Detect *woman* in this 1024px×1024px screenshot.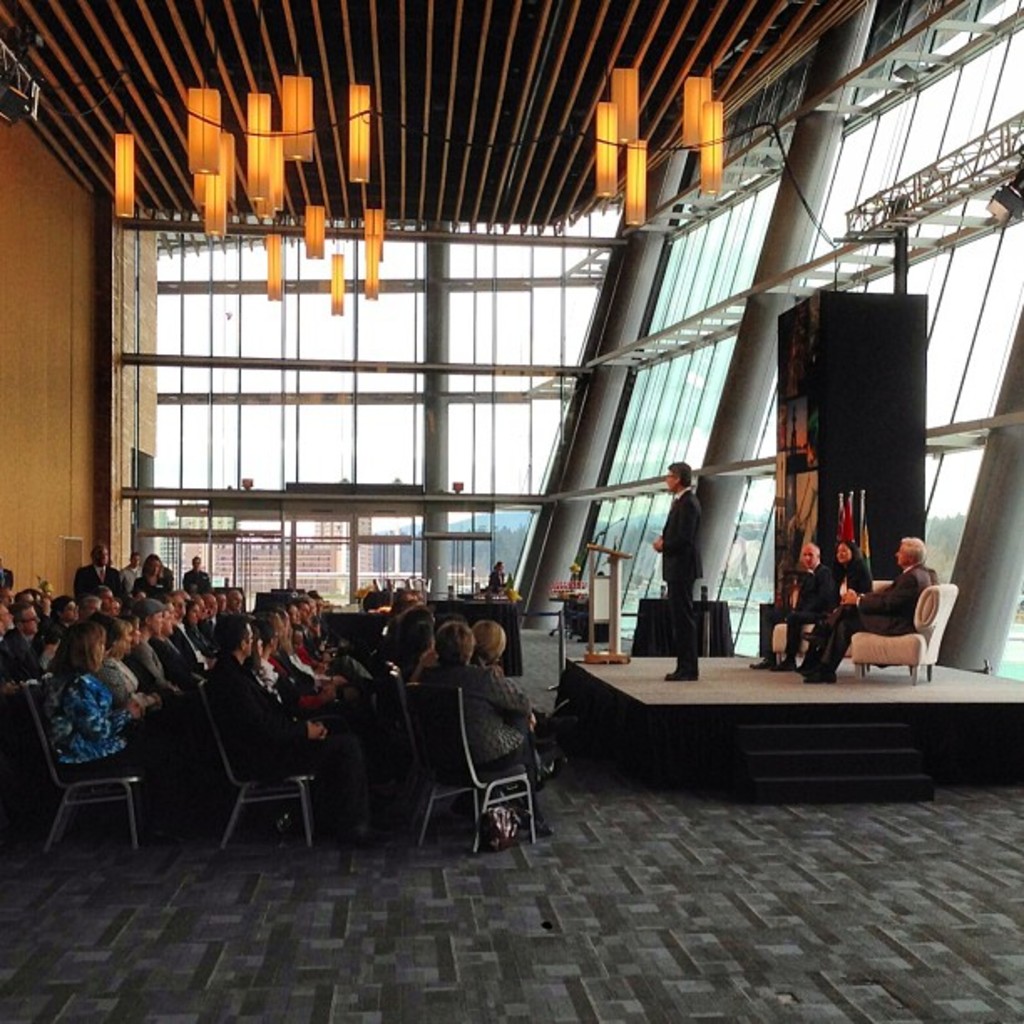
Detection: {"left": 393, "top": 607, "right": 432, "bottom": 684}.
